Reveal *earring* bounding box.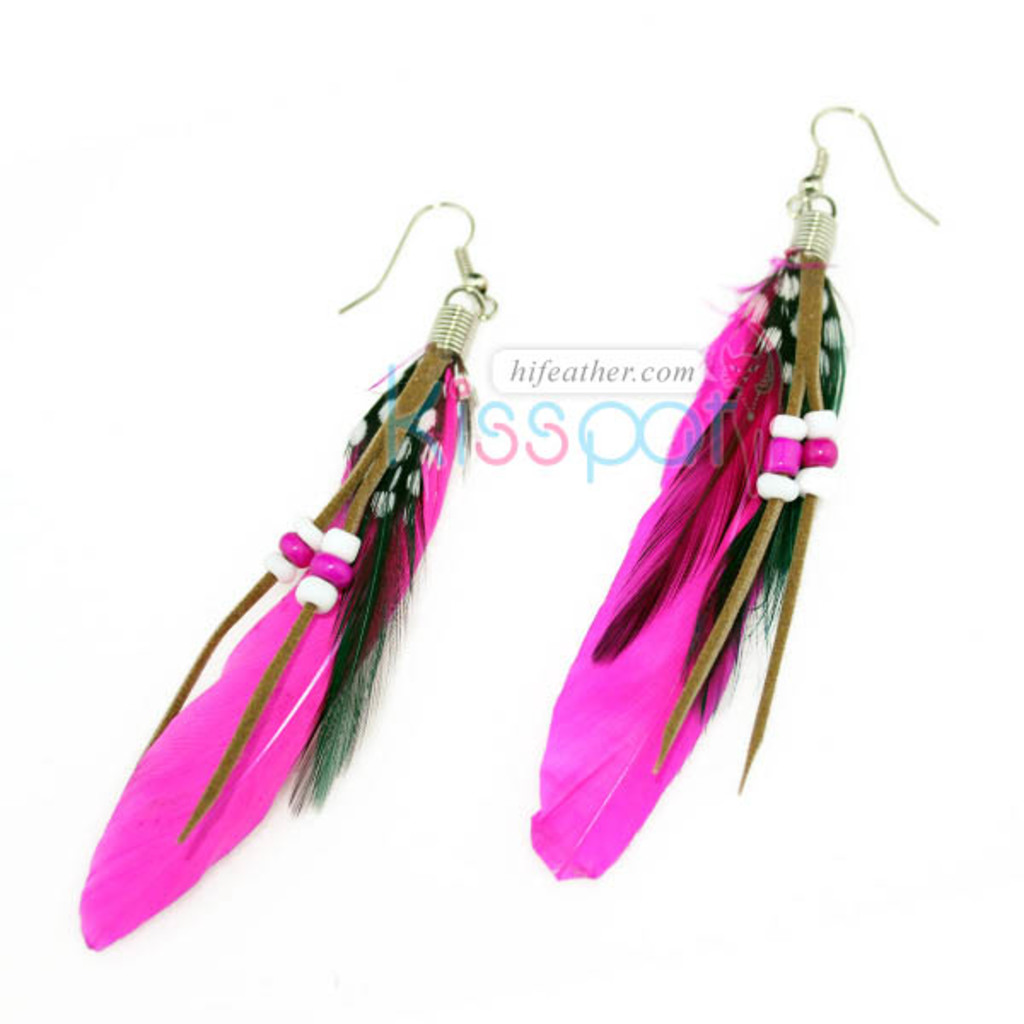
Revealed: crop(75, 191, 498, 954).
